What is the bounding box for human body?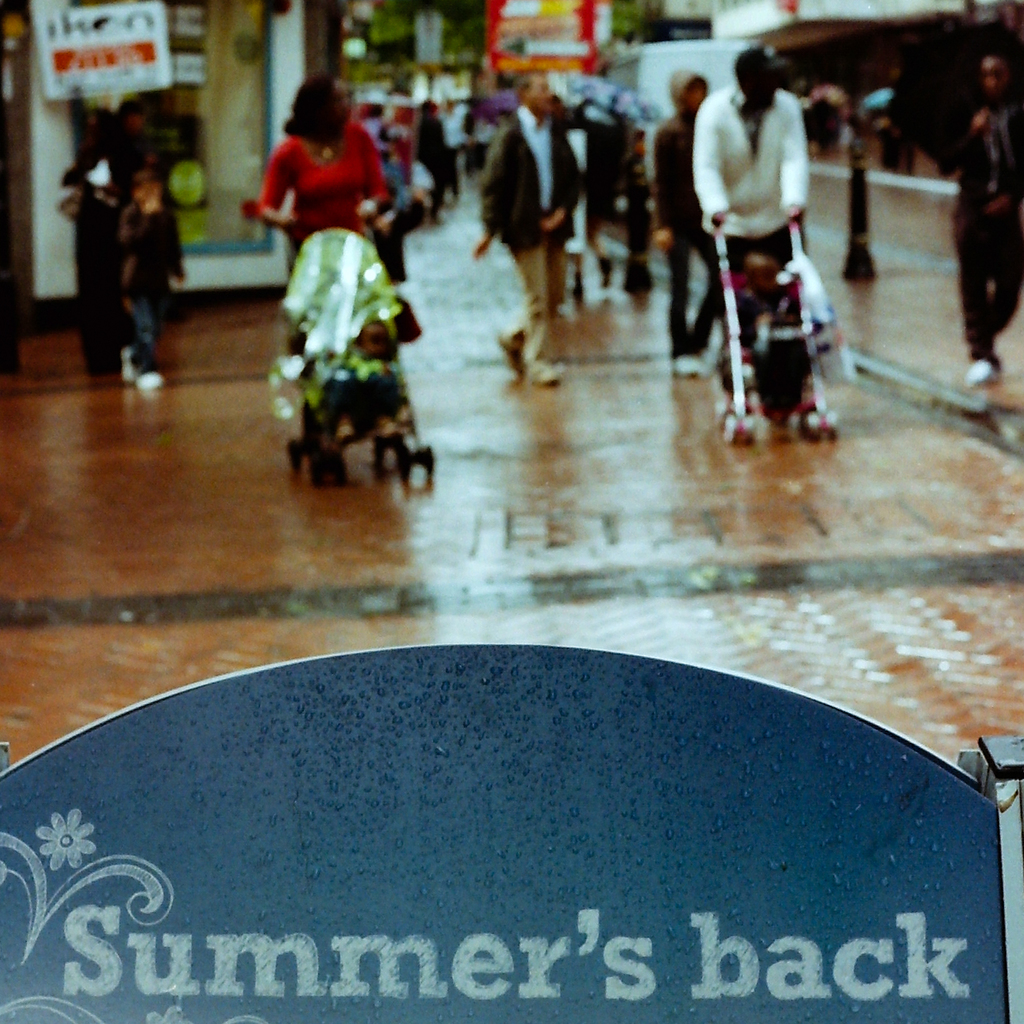
(x1=113, y1=160, x2=190, y2=390).
